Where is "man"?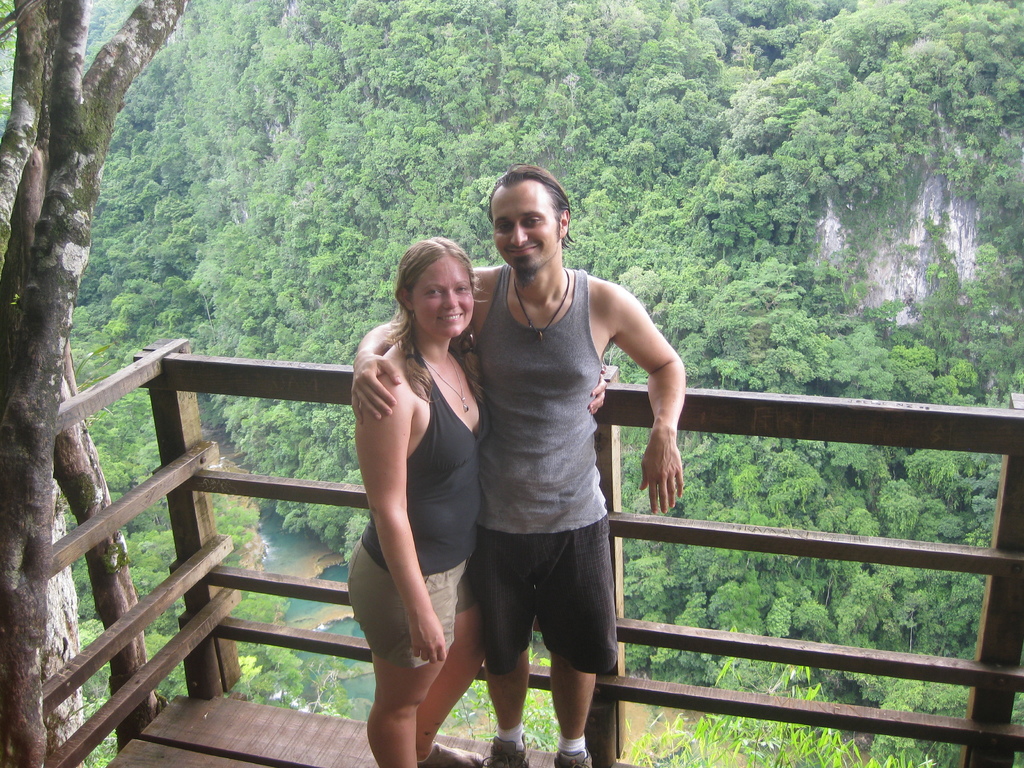
x1=349 y1=156 x2=690 y2=764.
